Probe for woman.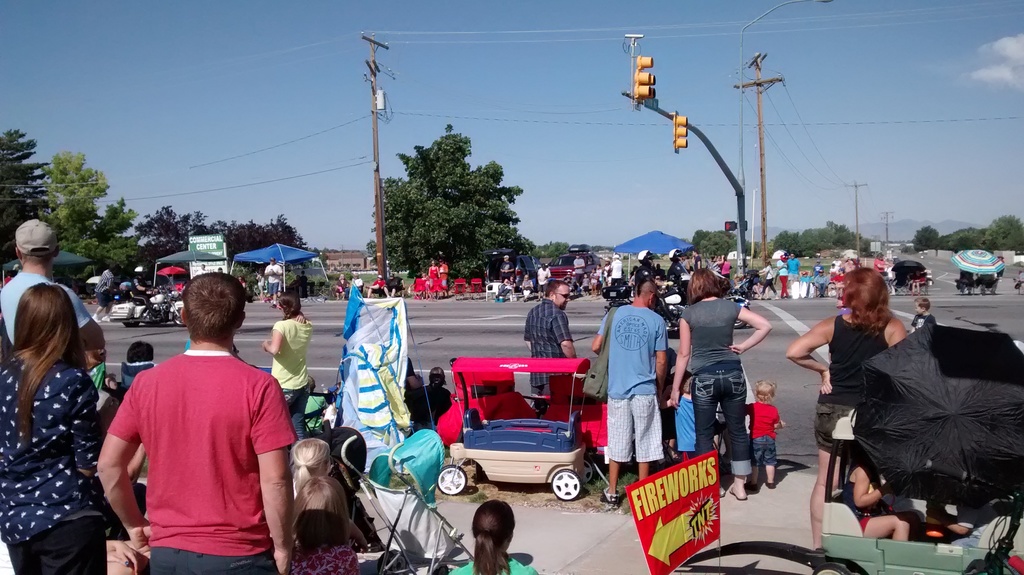
Probe result: 262/289/312/440.
